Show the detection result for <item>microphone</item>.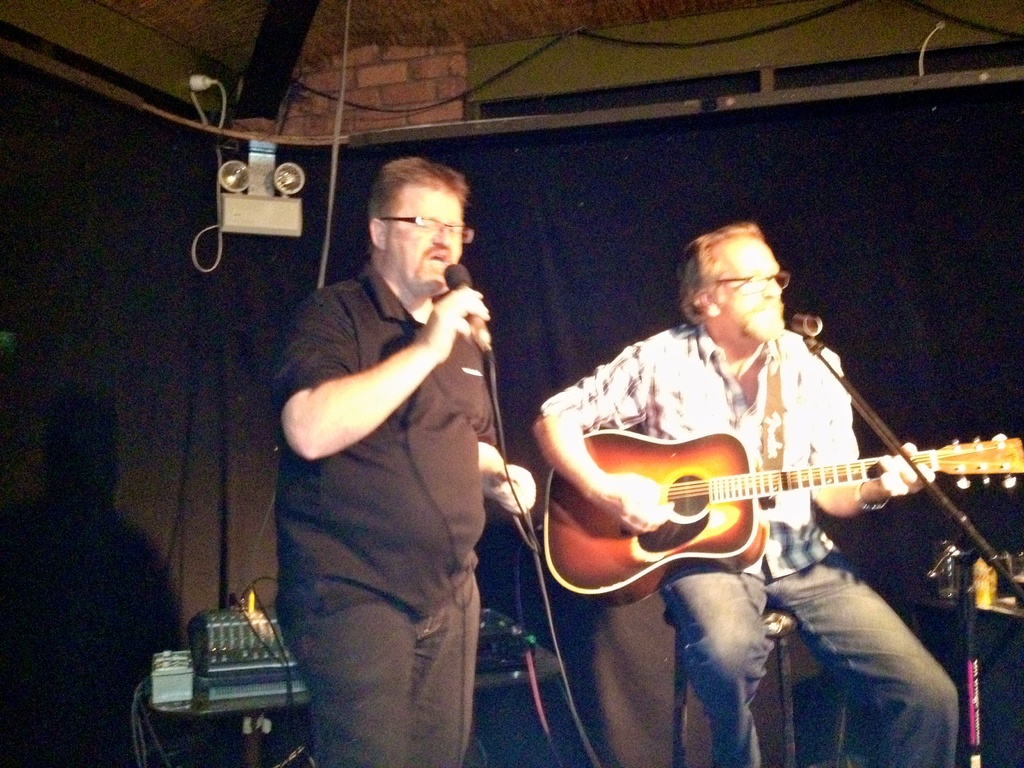
[left=438, top=262, right=496, bottom=365].
